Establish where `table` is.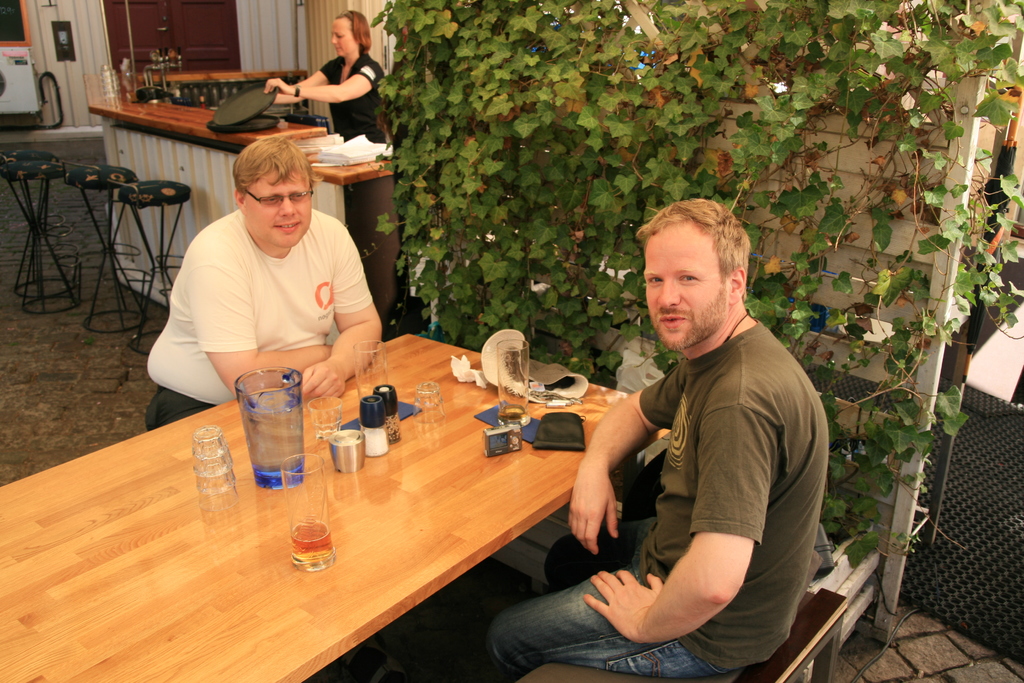
Established at <box>52,326,657,682</box>.
